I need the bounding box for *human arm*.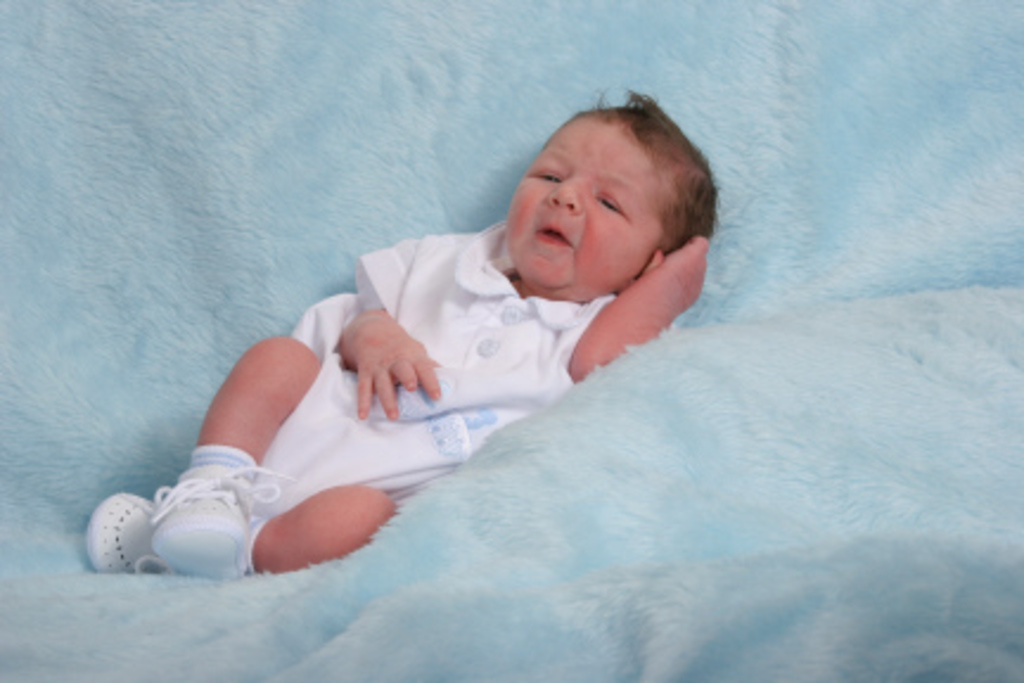
Here it is: detection(322, 221, 455, 425).
